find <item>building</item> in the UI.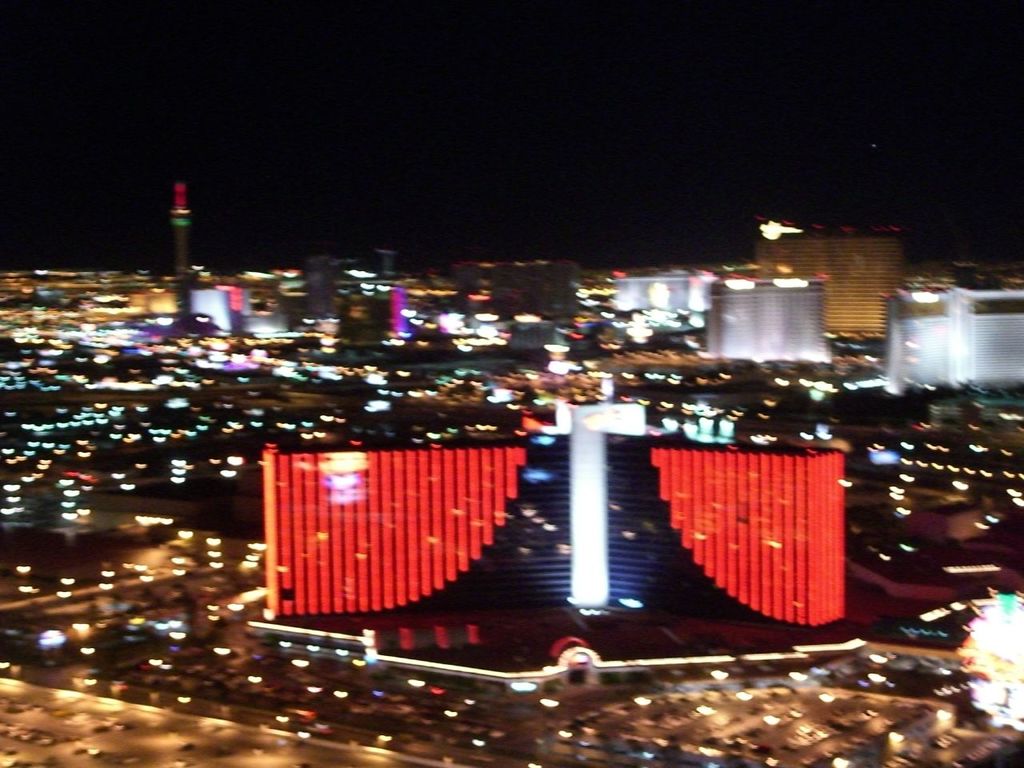
UI element at 265/401/850/619.
